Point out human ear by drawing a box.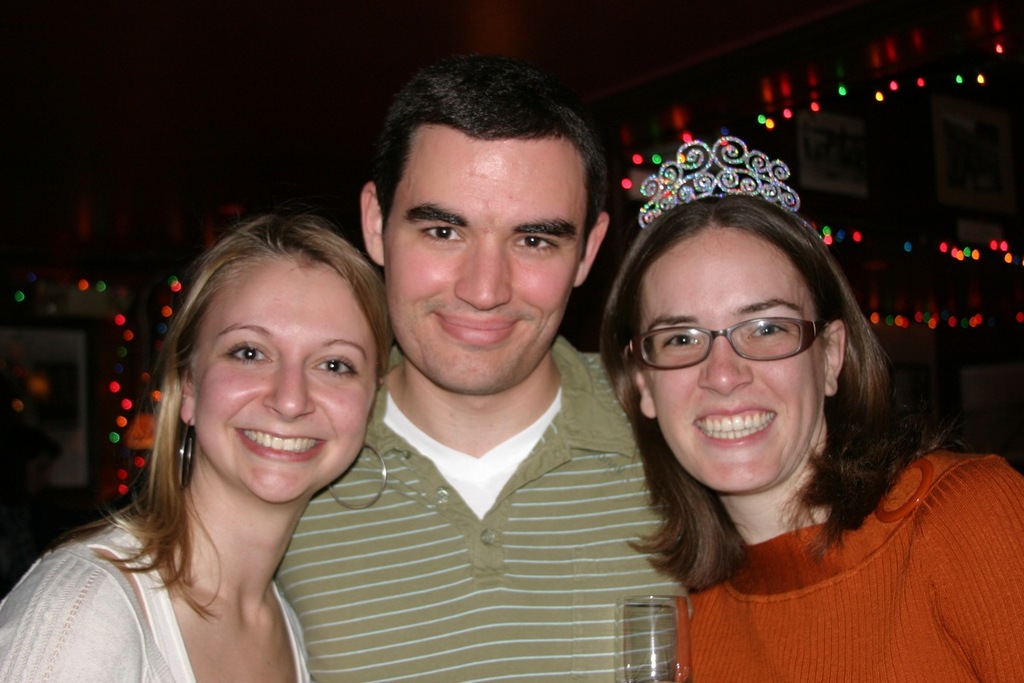
{"left": 177, "top": 370, "right": 195, "bottom": 425}.
